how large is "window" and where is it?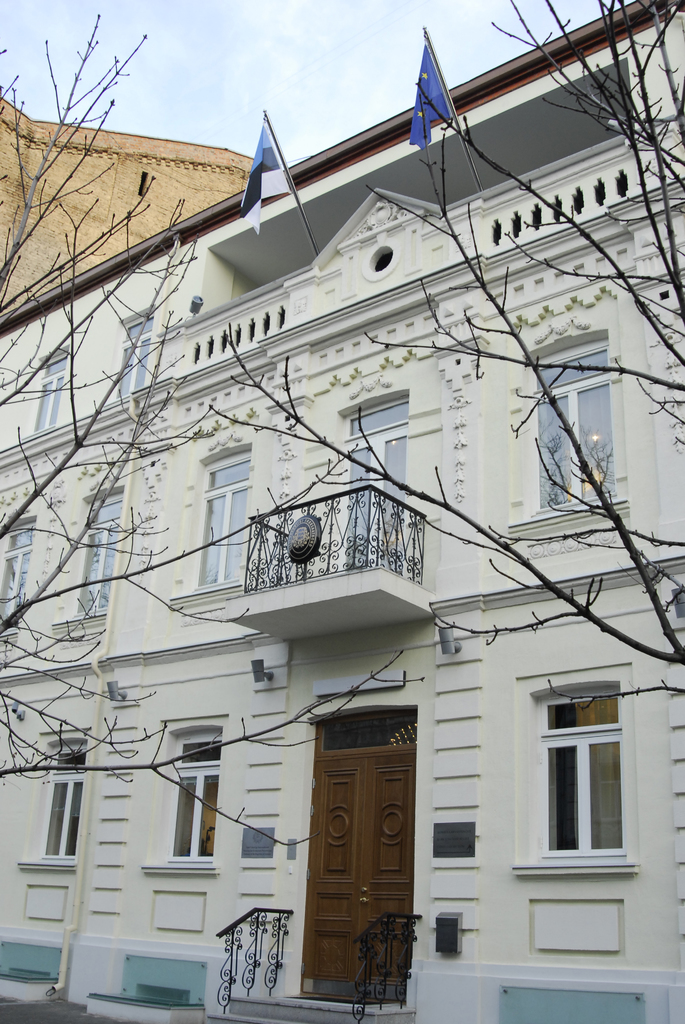
Bounding box: locate(40, 736, 87, 860).
